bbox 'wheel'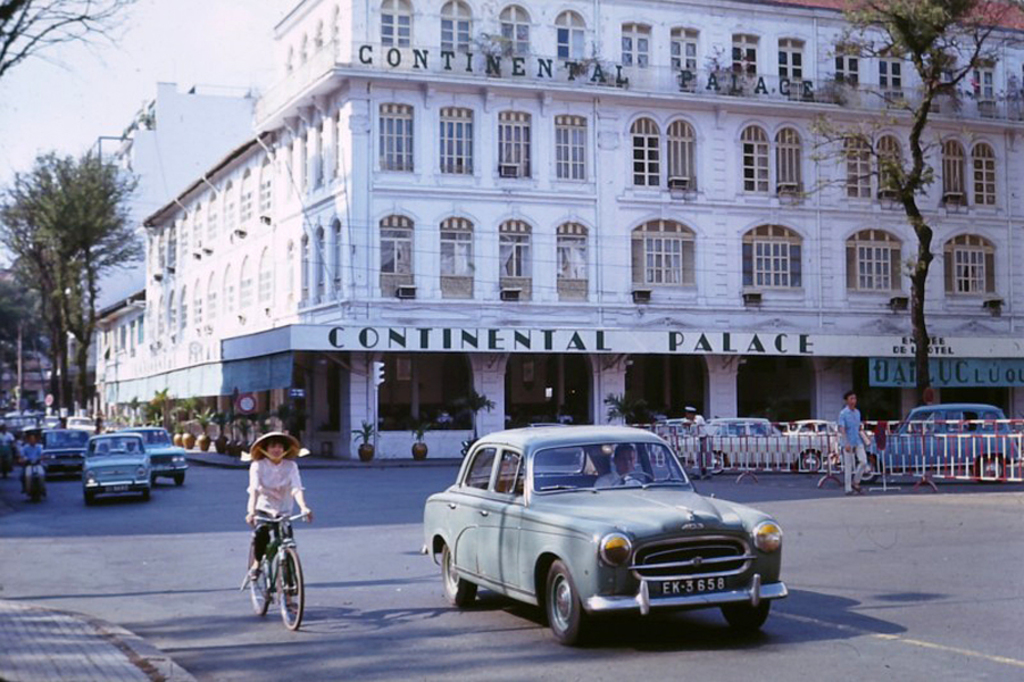
BBox(798, 451, 824, 474)
